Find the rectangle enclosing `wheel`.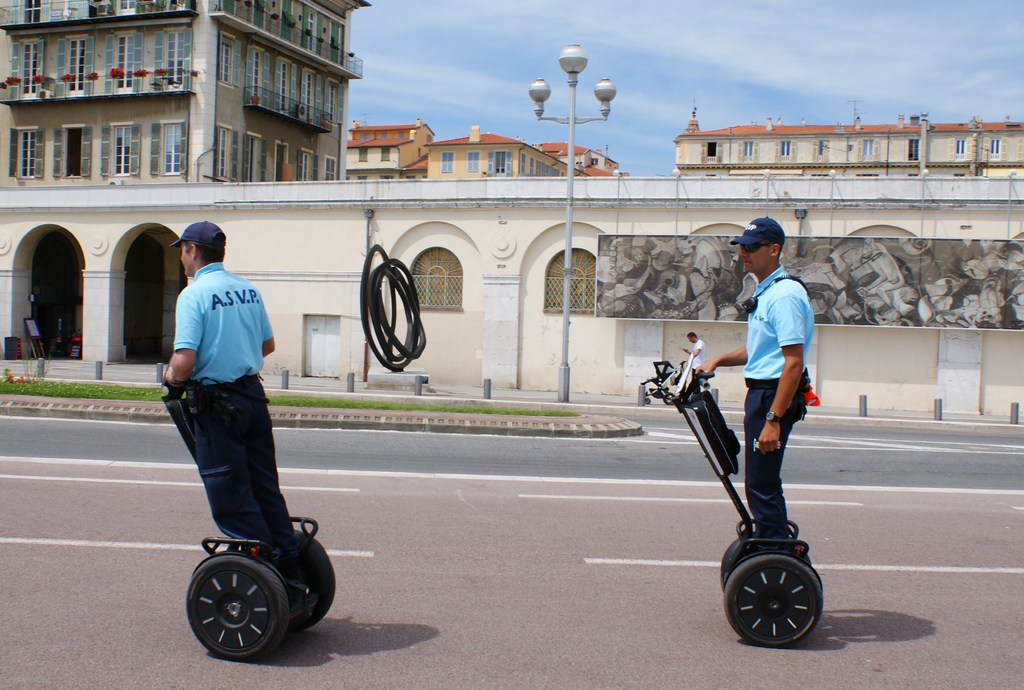
(660, 392, 676, 405).
